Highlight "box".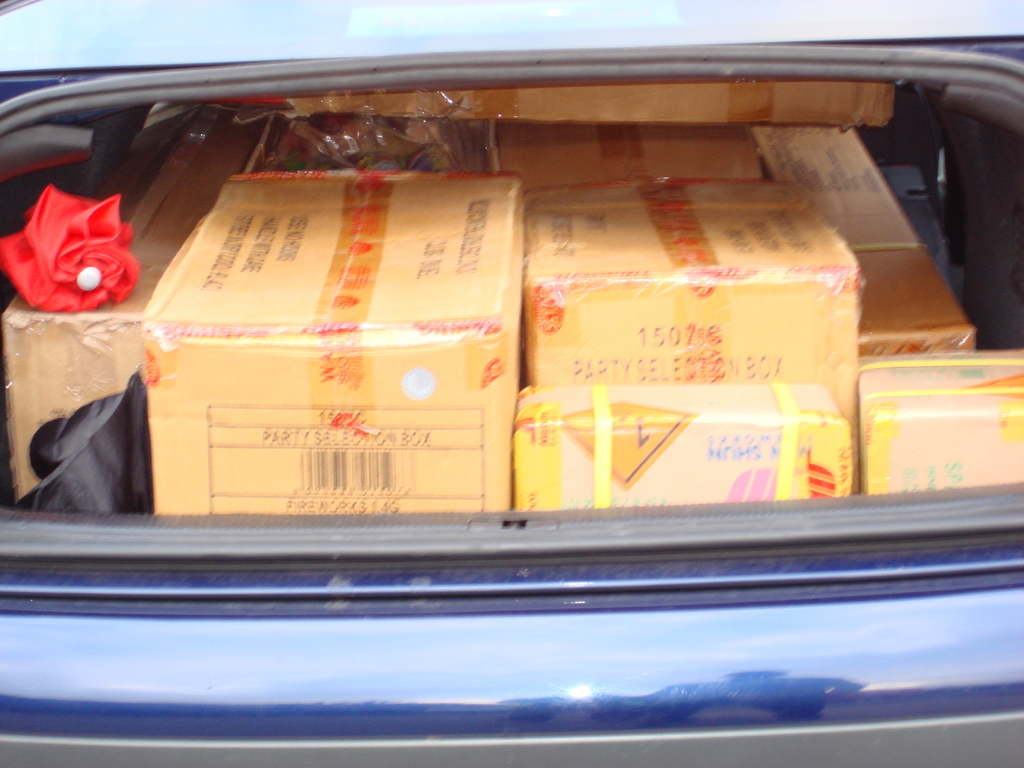
Highlighted region: left=513, top=380, right=846, bottom=518.
